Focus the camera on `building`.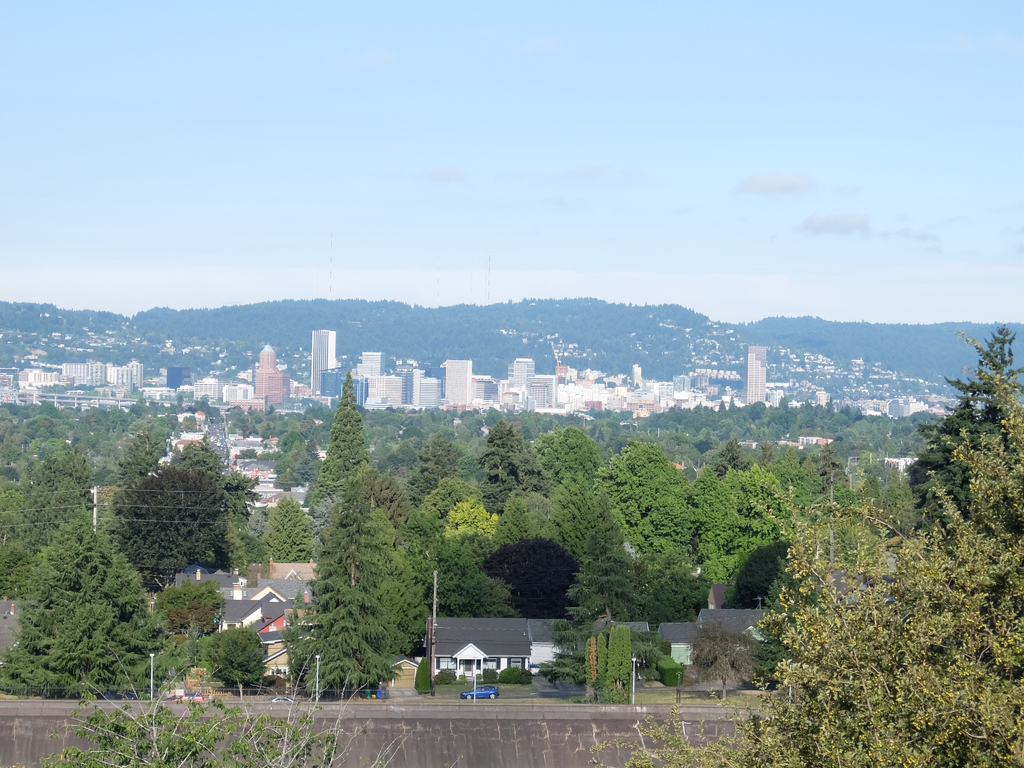
Focus region: [x1=442, y1=359, x2=475, y2=410].
